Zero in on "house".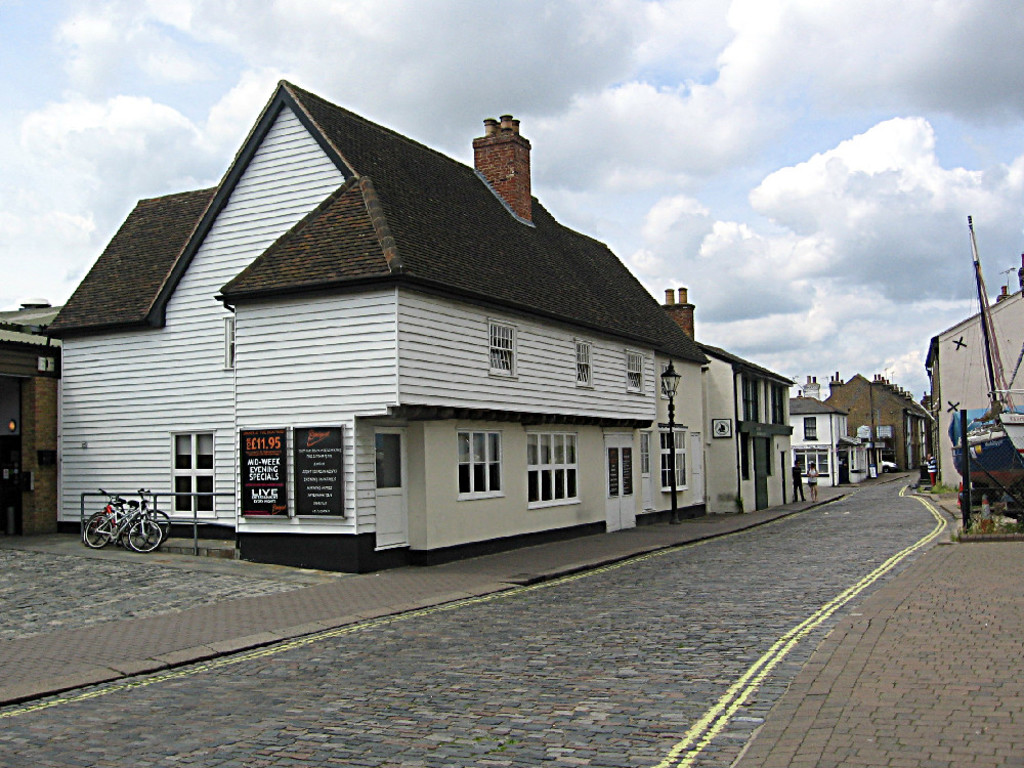
Zeroed in: x1=923, y1=279, x2=1023, y2=490.
